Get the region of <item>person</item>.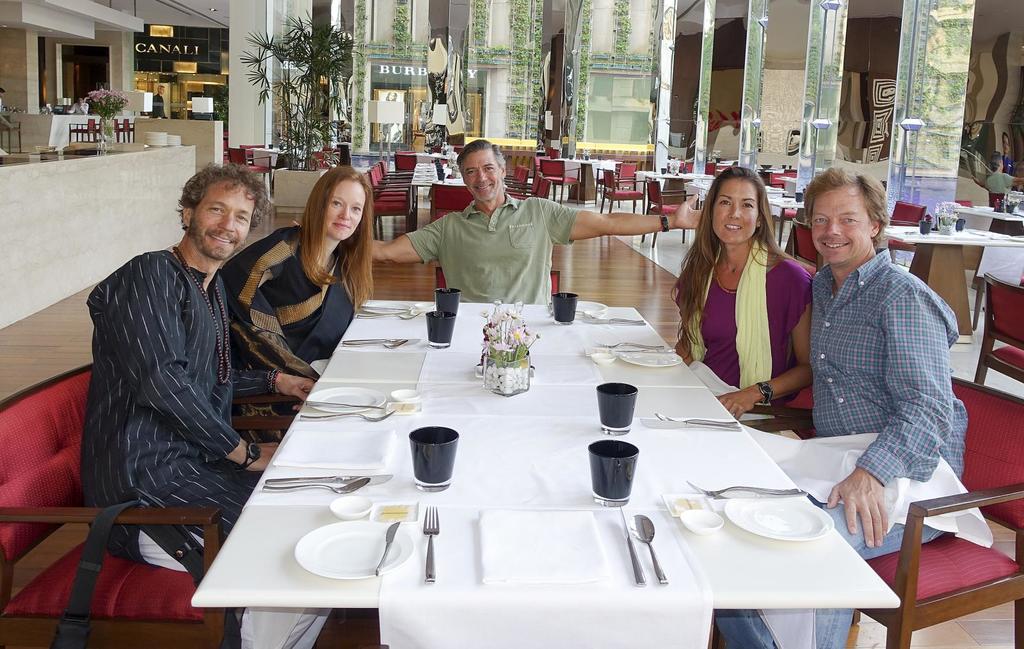
box=[676, 171, 818, 411].
